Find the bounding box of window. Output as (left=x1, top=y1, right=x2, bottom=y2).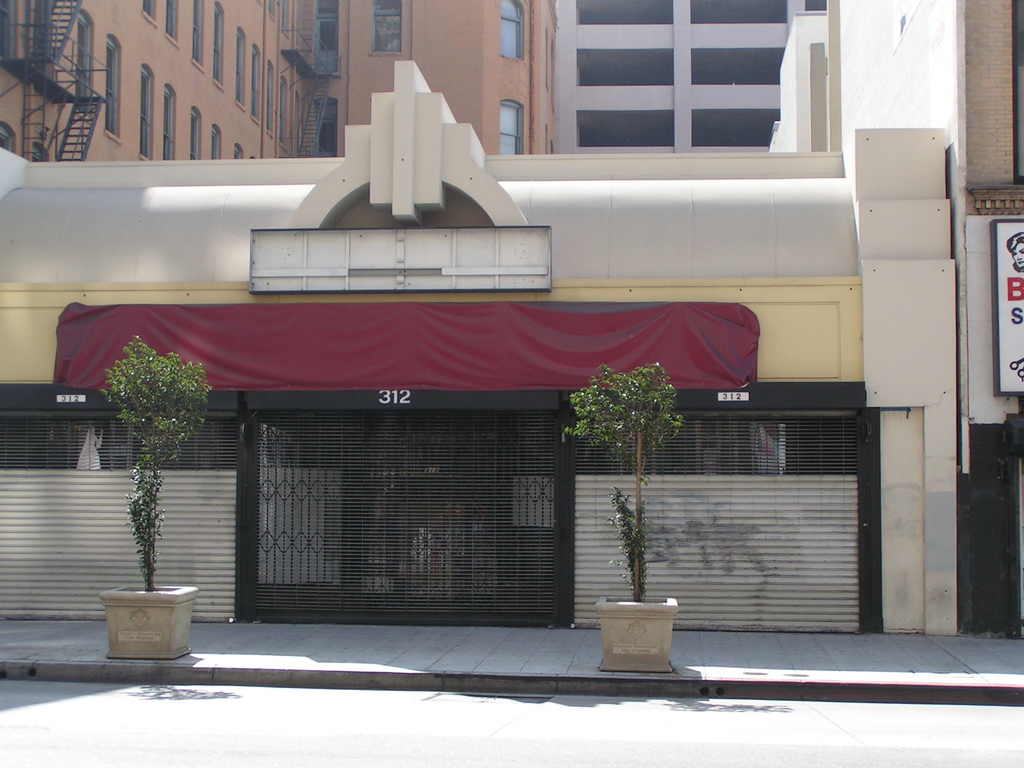
(left=212, top=0, right=225, bottom=87).
